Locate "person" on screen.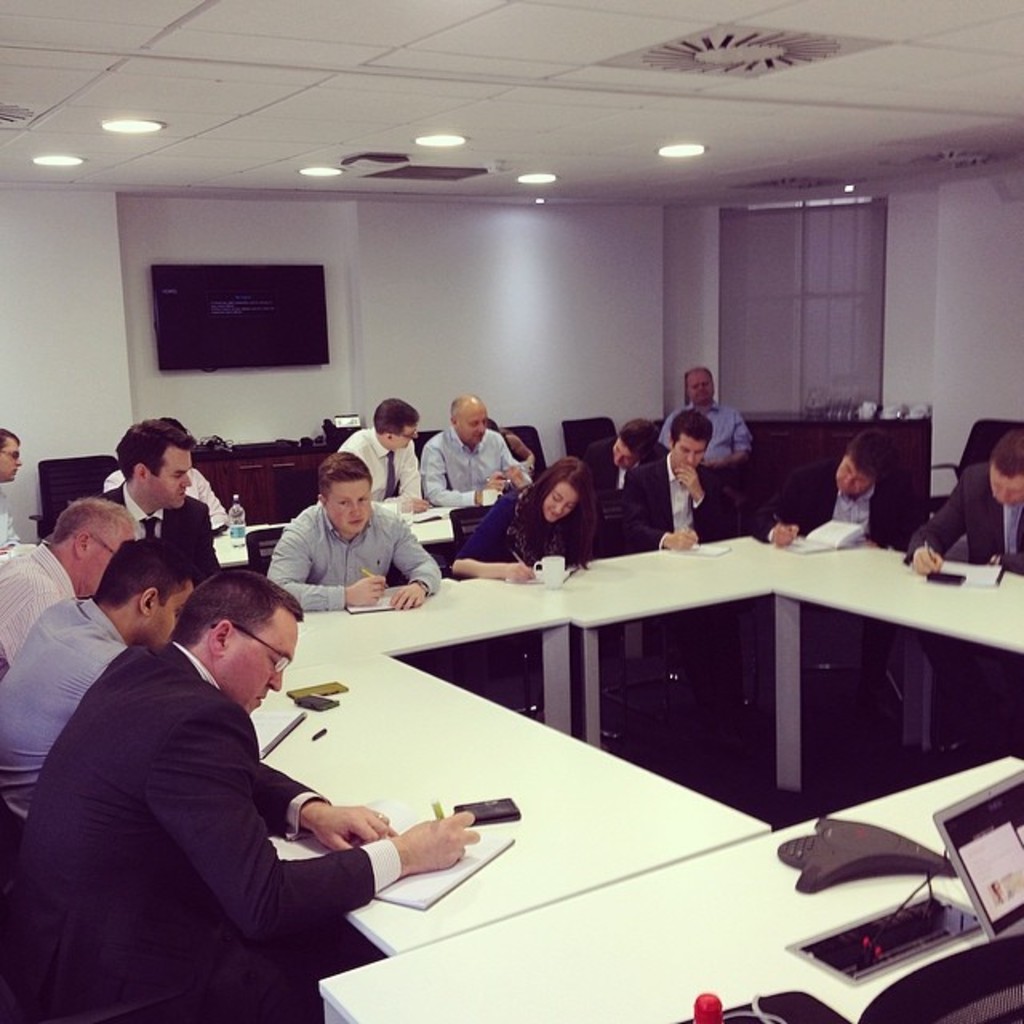
On screen at crop(450, 456, 597, 579).
